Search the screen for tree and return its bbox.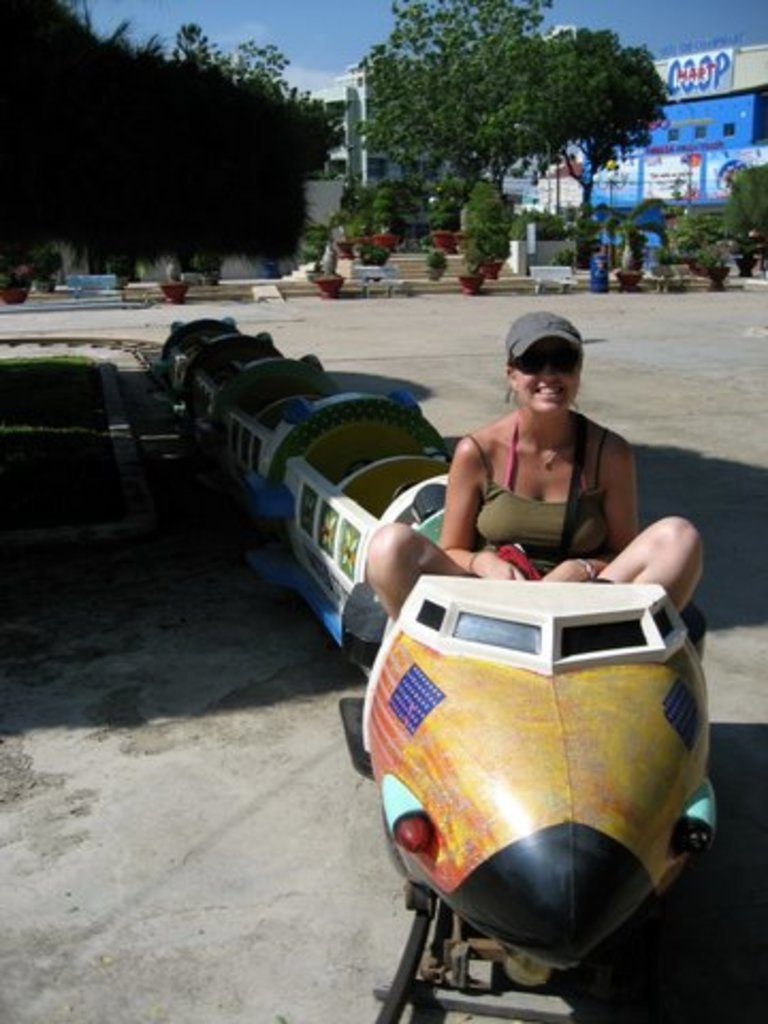
Found: 465/179/510/265.
